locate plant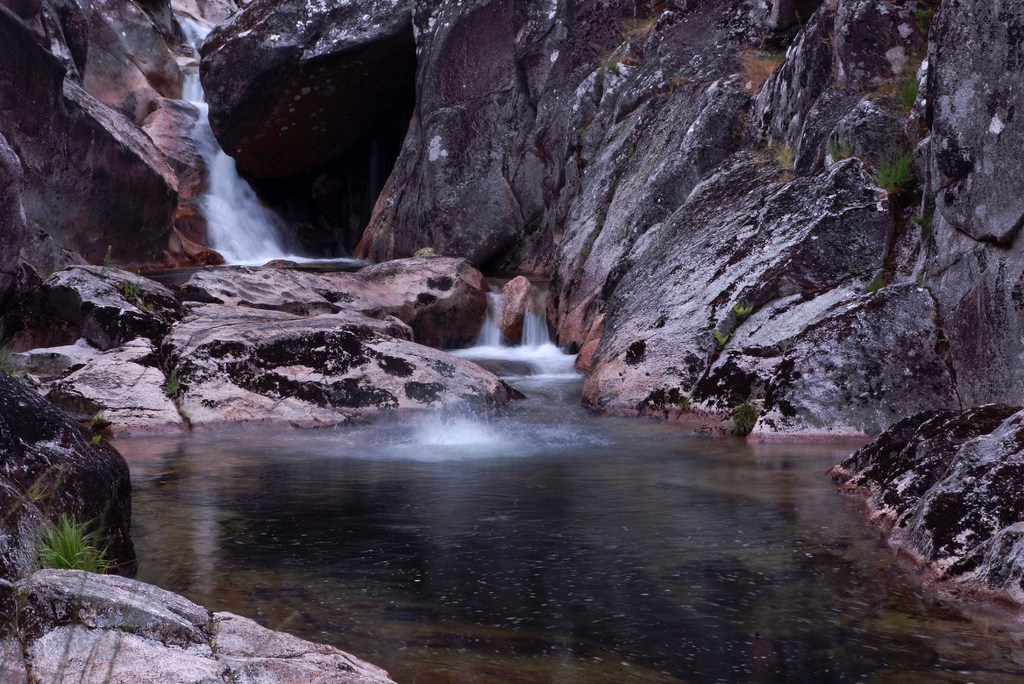
<bbox>890, 72, 920, 116</bbox>
